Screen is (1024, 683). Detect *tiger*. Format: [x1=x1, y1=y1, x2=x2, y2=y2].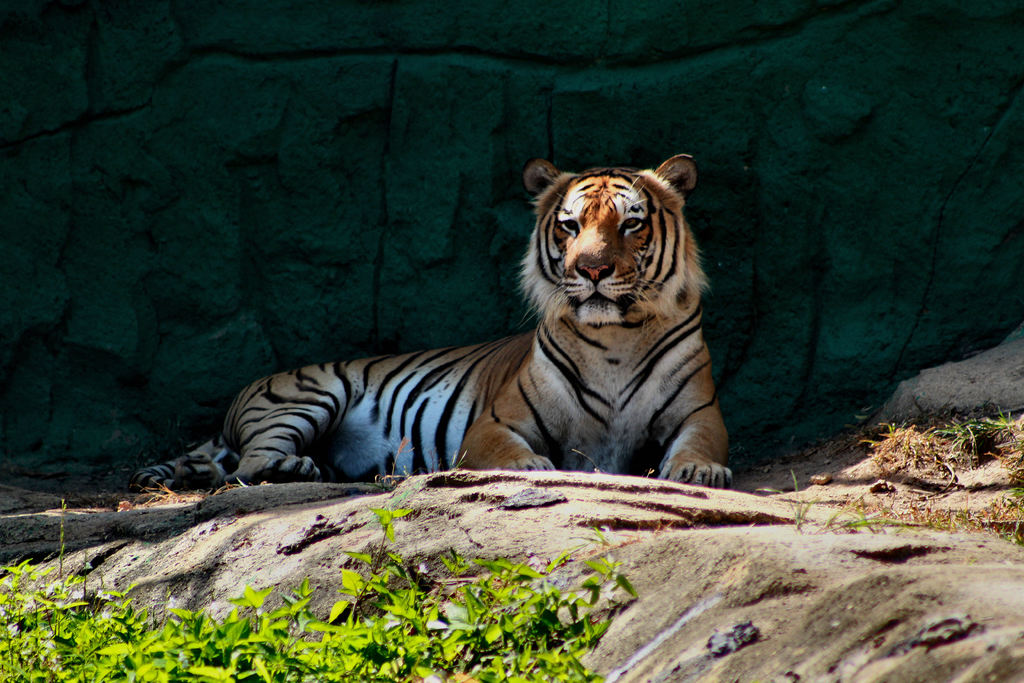
[x1=127, y1=156, x2=728, y2=497].
